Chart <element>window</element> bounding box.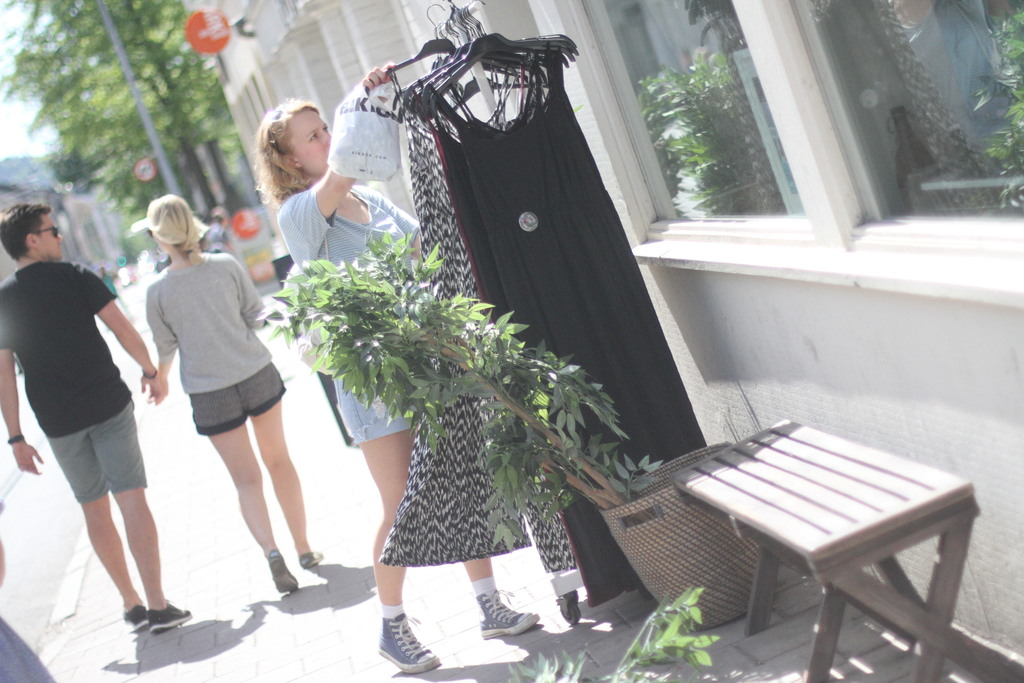
Charted: locate(527, 0, 1023, 315).
